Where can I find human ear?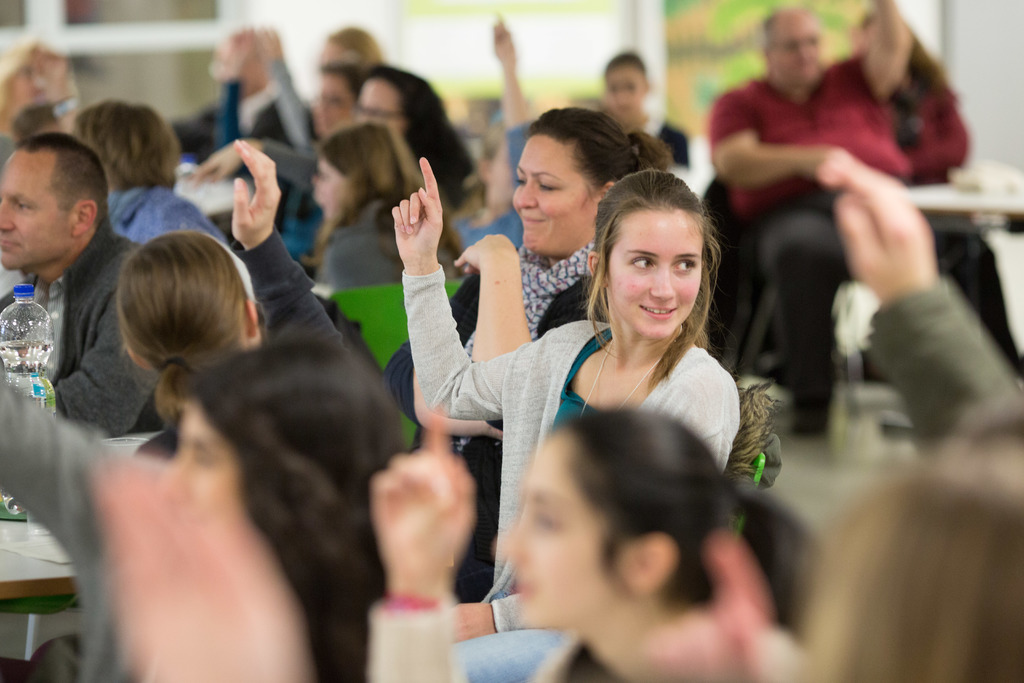
You can find it at (x1=244, y1=298, x2=261, y2=336).
